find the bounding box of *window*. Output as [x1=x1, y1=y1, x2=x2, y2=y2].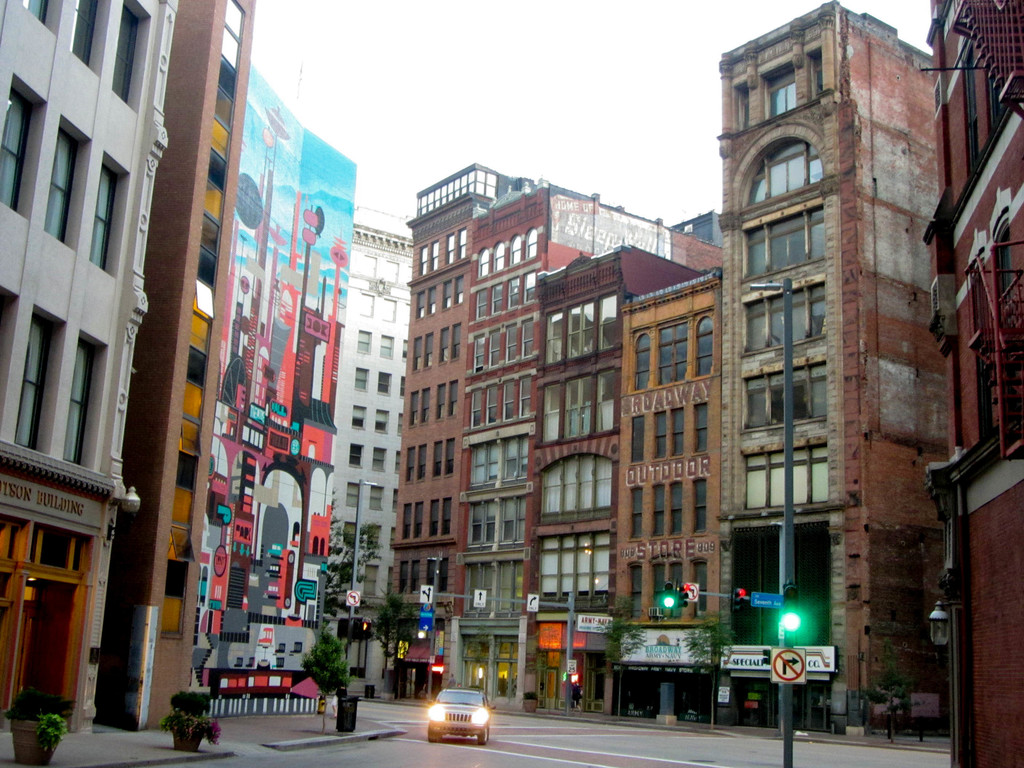
[x1=188, y1=340, x2=209, y2=389].
